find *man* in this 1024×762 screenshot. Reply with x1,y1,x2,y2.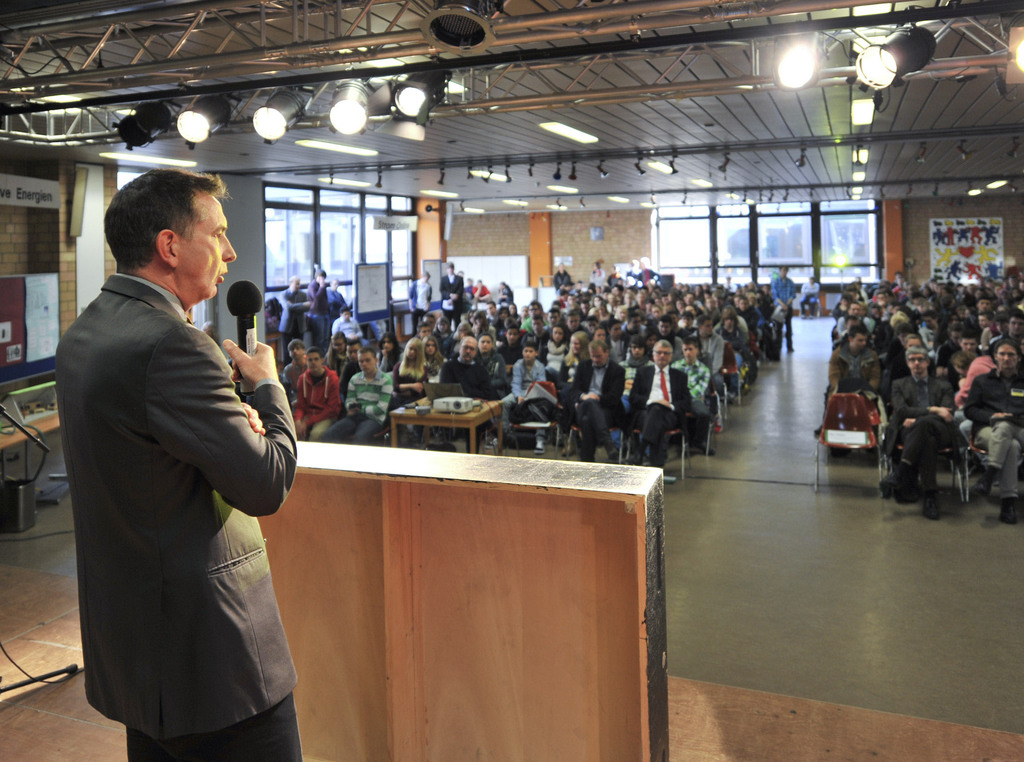
49,150,310,752.
